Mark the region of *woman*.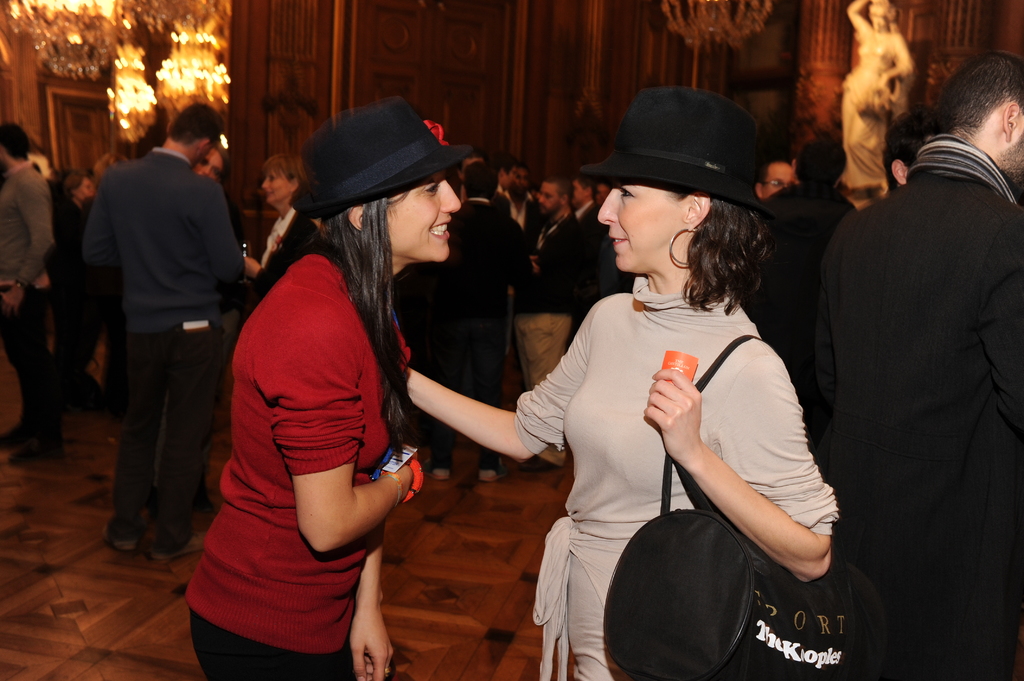
Region: locate(402, 86, 843, 680).
